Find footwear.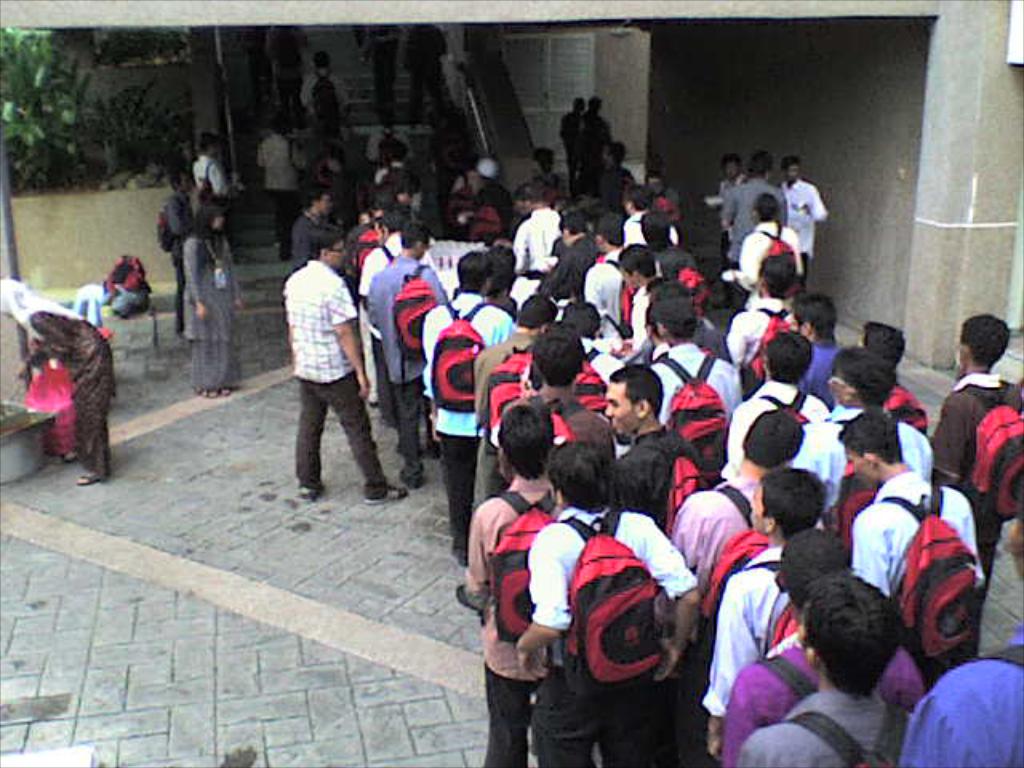
(left=296, top=480, right=318, bottom=502).
